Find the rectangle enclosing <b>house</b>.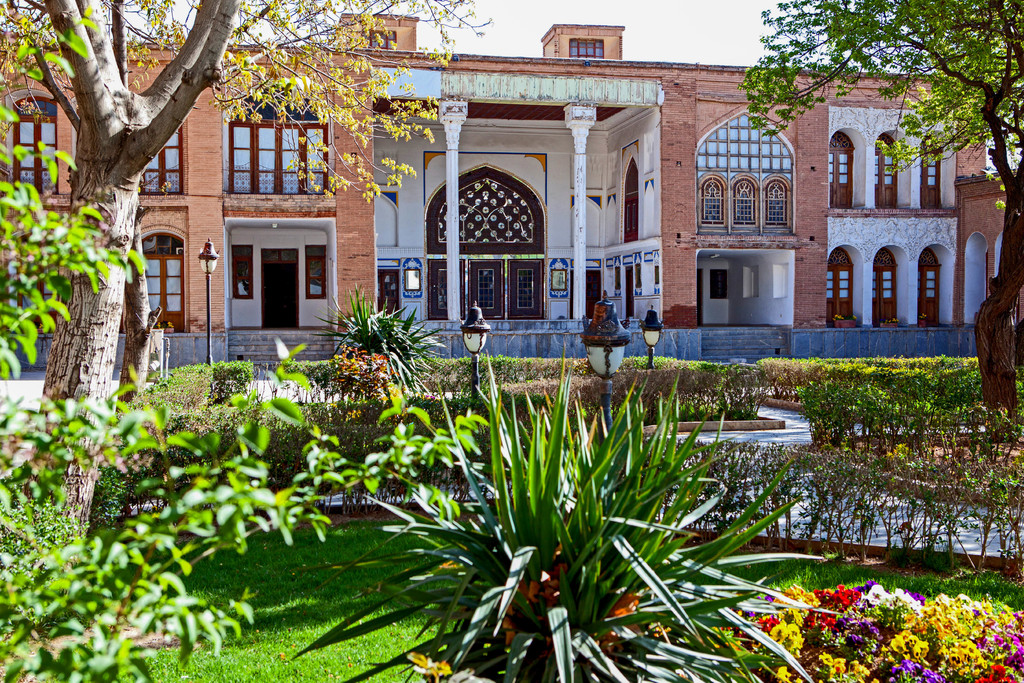
detection(93, 16, 958, 397).
